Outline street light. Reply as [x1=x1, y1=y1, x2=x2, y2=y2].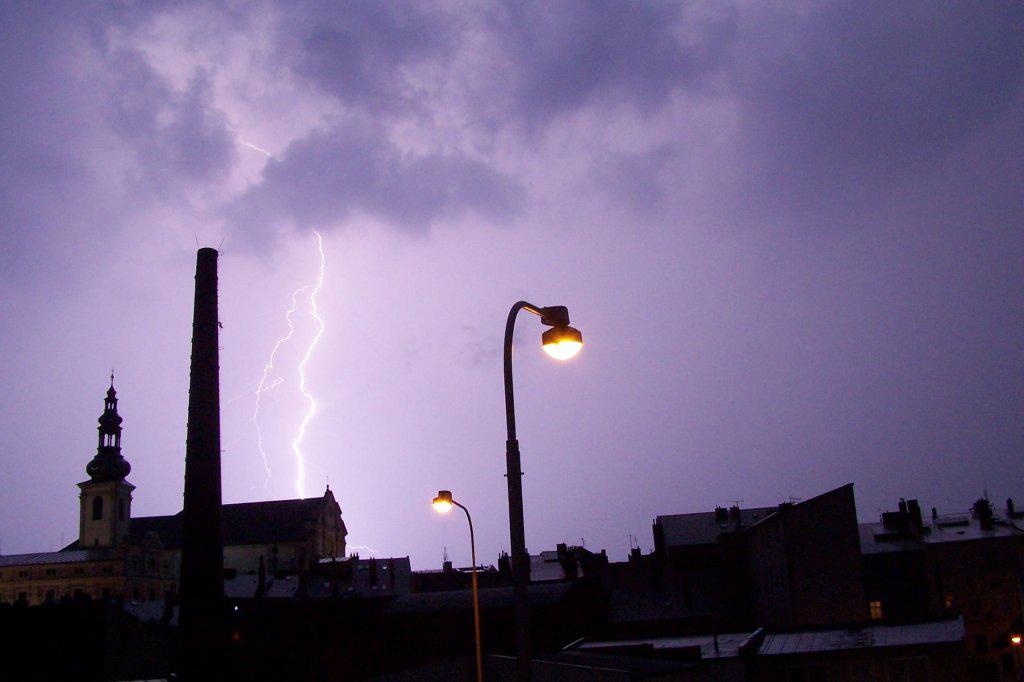
[x1=424, y1=485, x2=485, y2=681].
